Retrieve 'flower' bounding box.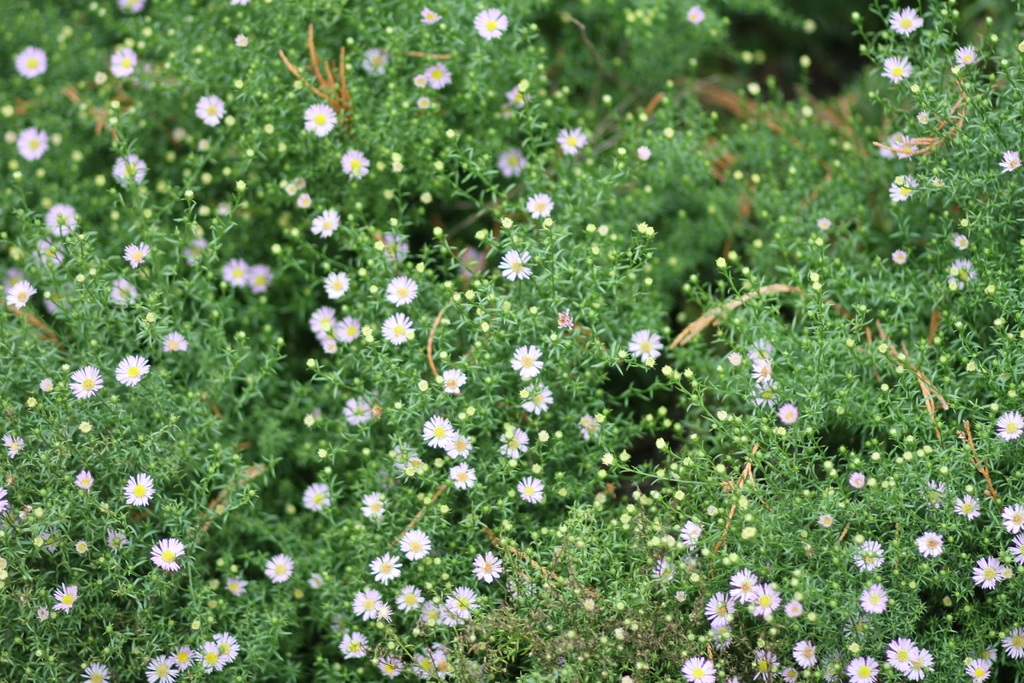
Bounding box: pyautogui.locateOnScreen(748, 582, 780, 617).
